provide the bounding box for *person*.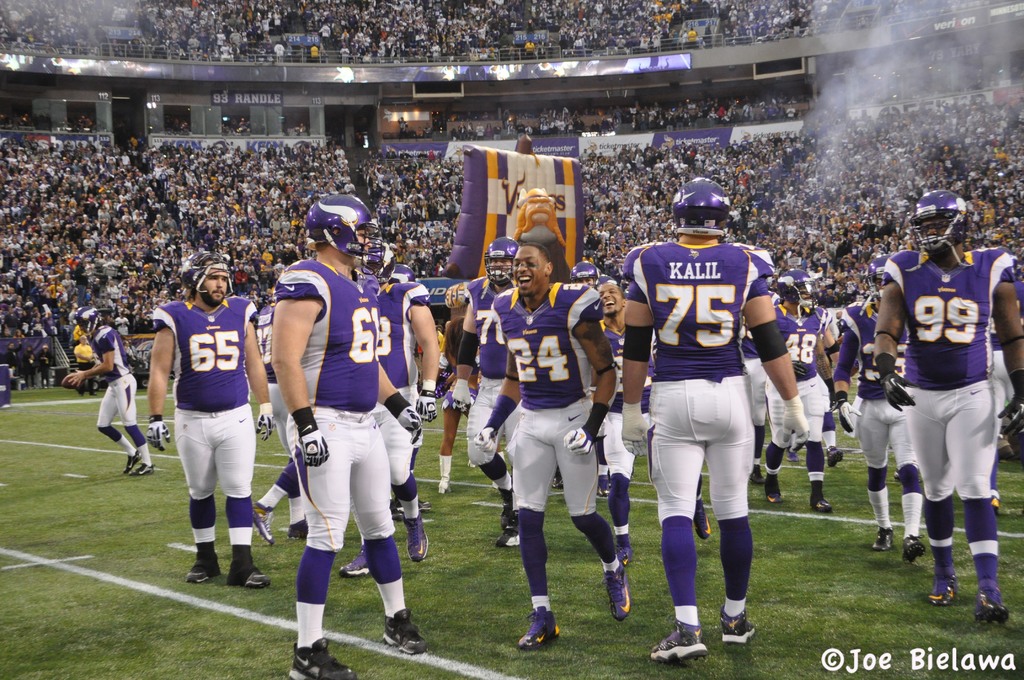
bbox=[35, 344, 53, 403].
